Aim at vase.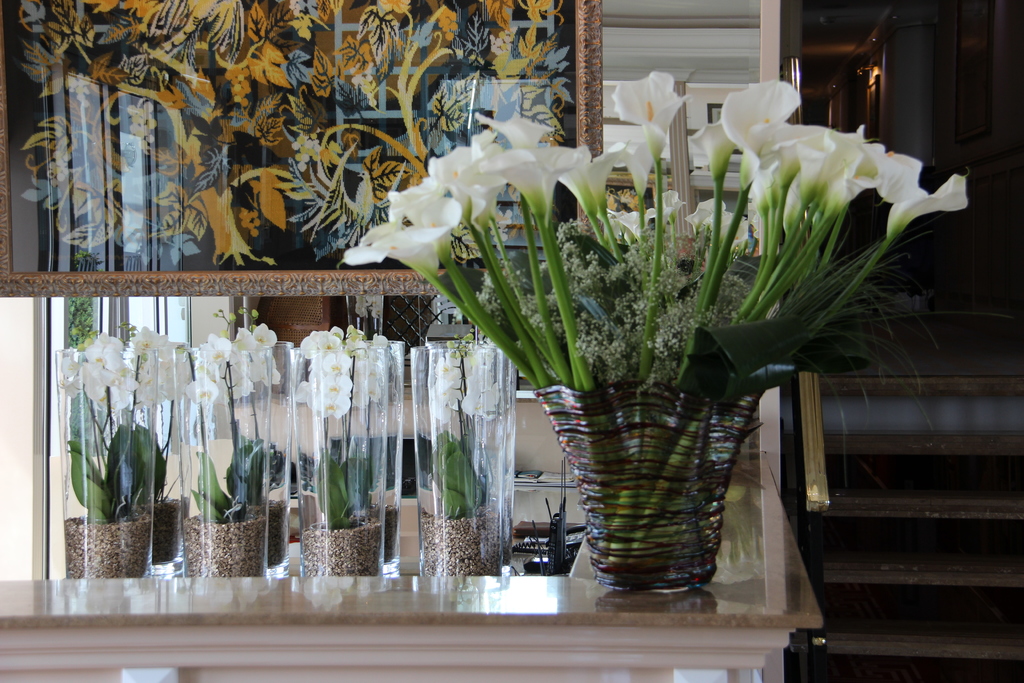
Aimed at (153, 339, 187, 577).
